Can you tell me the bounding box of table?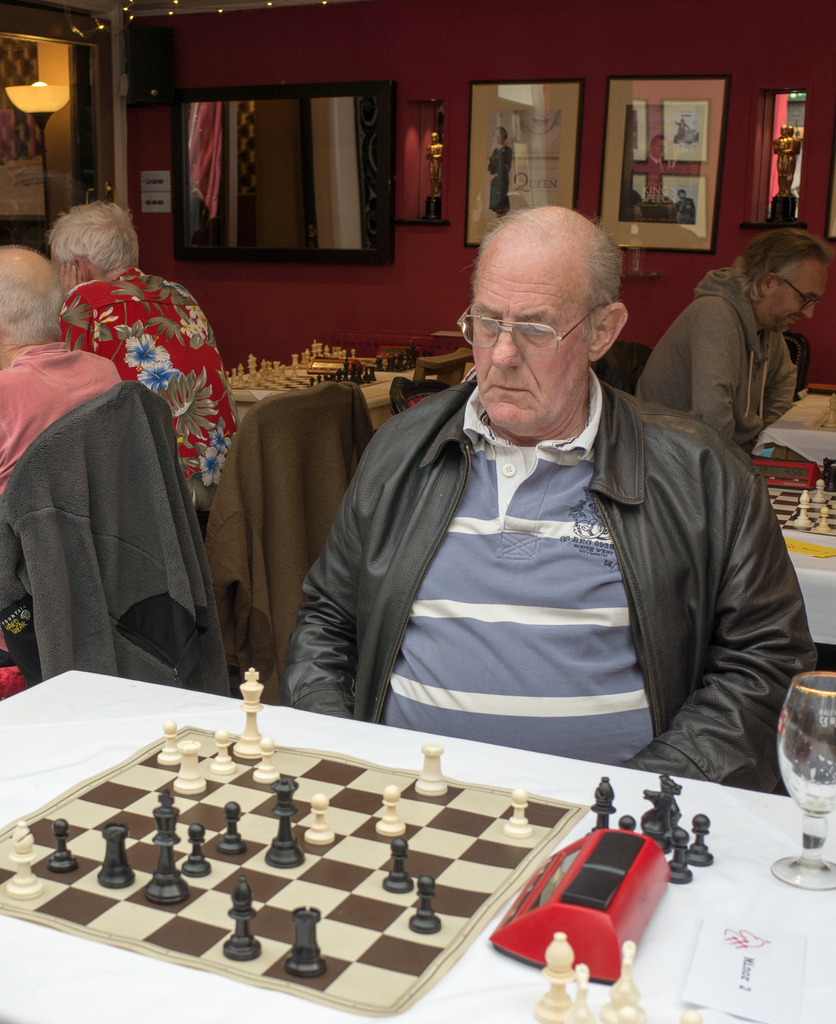
box(751, 390, 835, 460).
